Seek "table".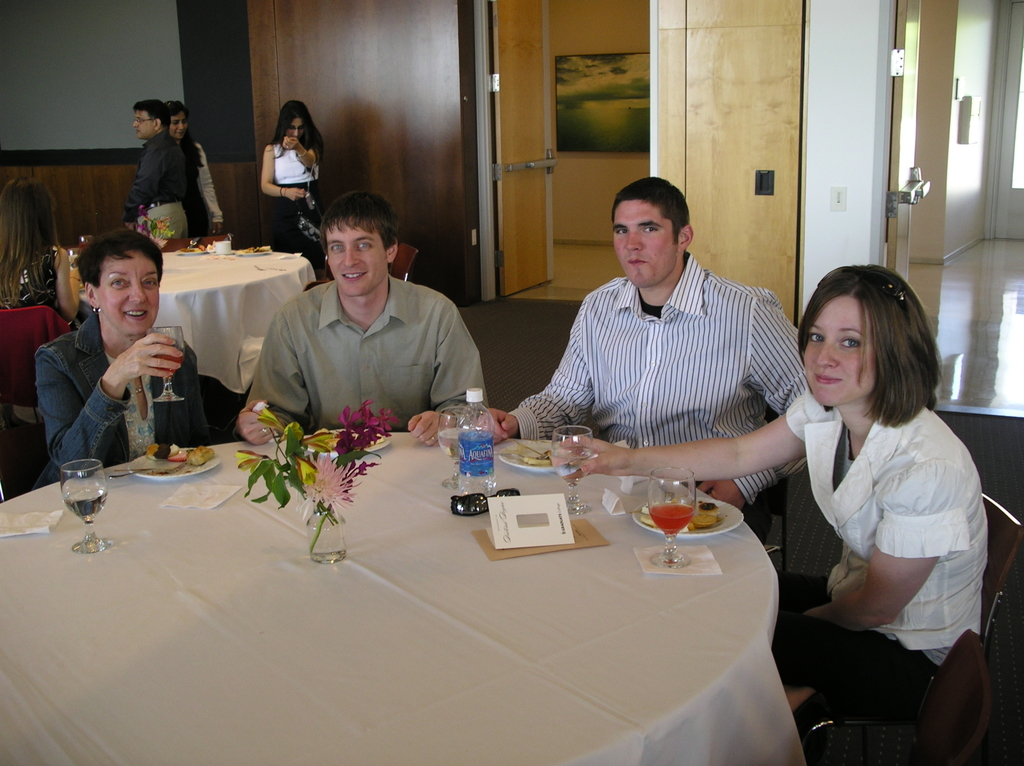
box=[0, 429, 785, 765].
